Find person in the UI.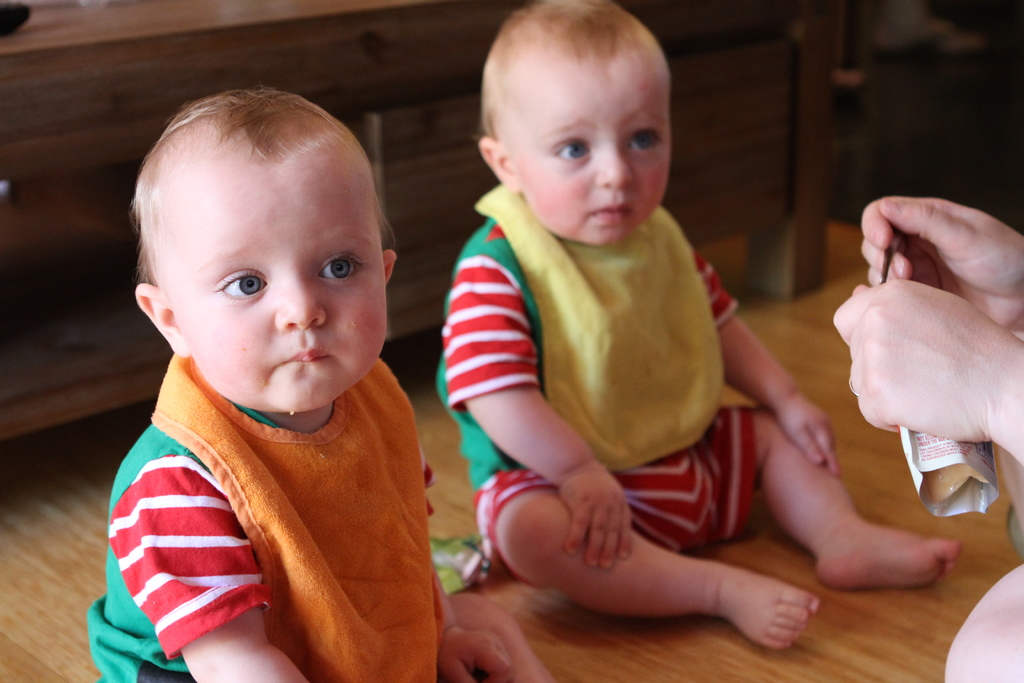
UI element at (84, 84, 552, 682).
